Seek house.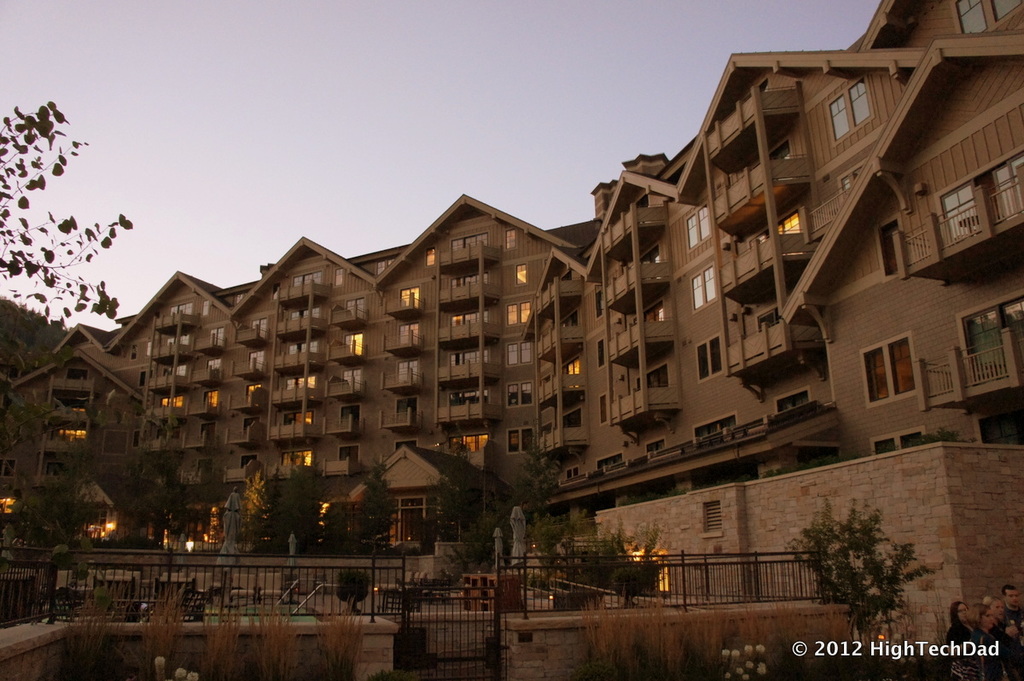
680,47,932,457.
